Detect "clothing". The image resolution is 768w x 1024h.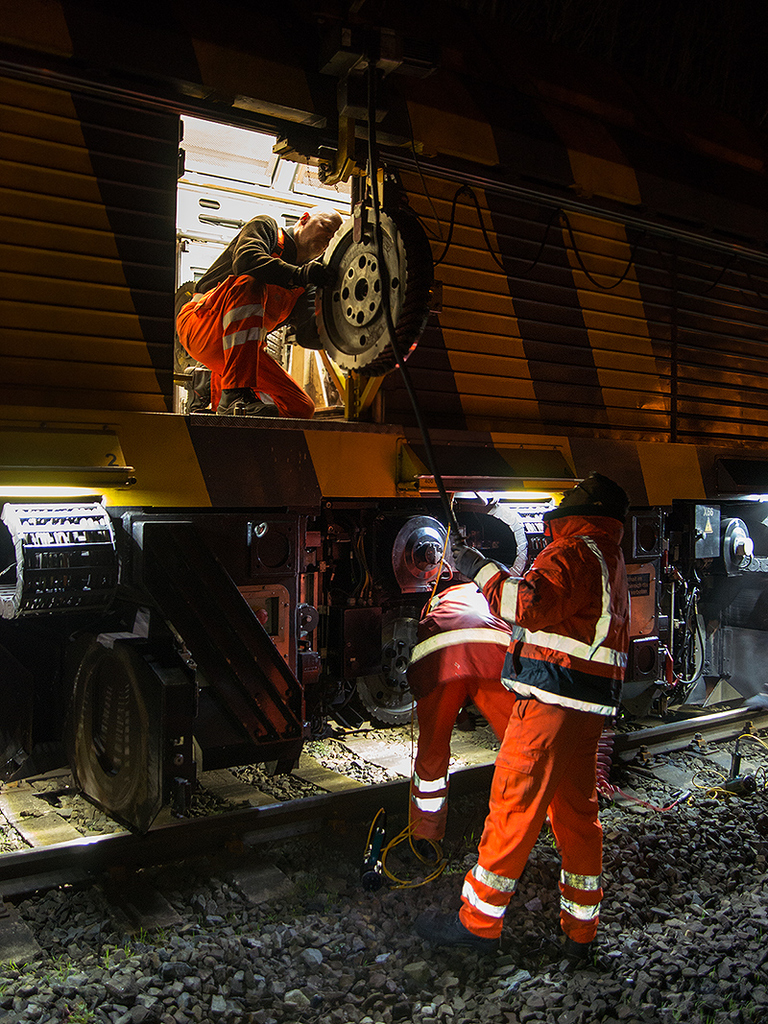
select_region(156, 226, 305, 431).
